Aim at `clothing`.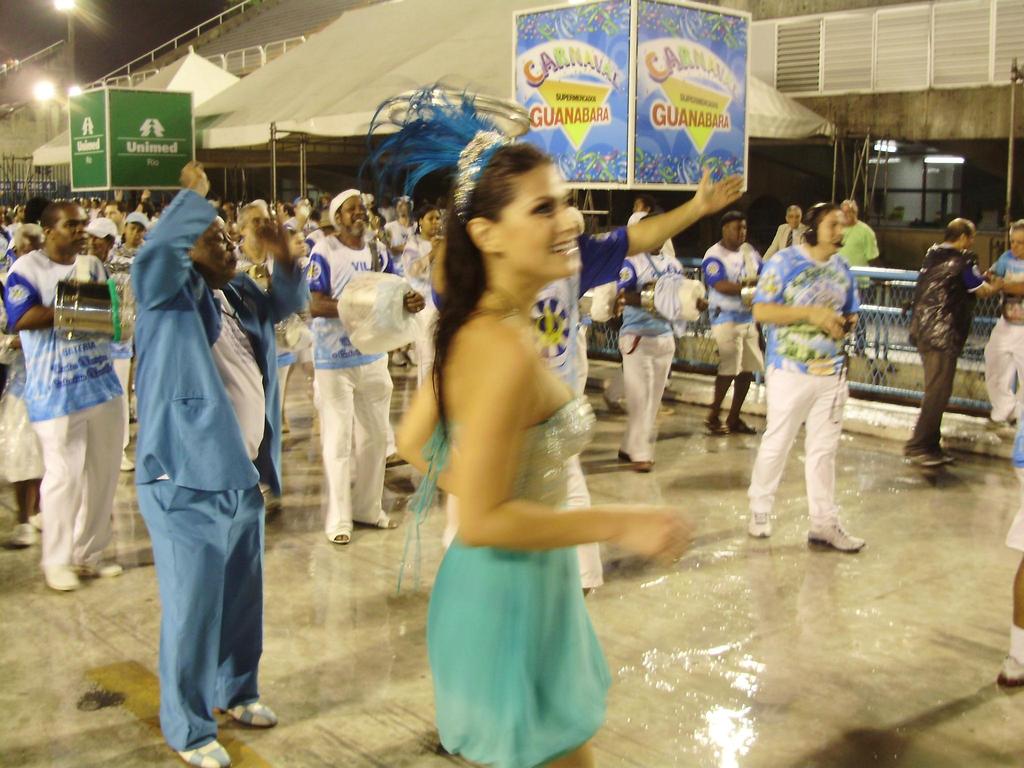
Aimed at (x1=613, y1=237, x2=691, y2=447).
